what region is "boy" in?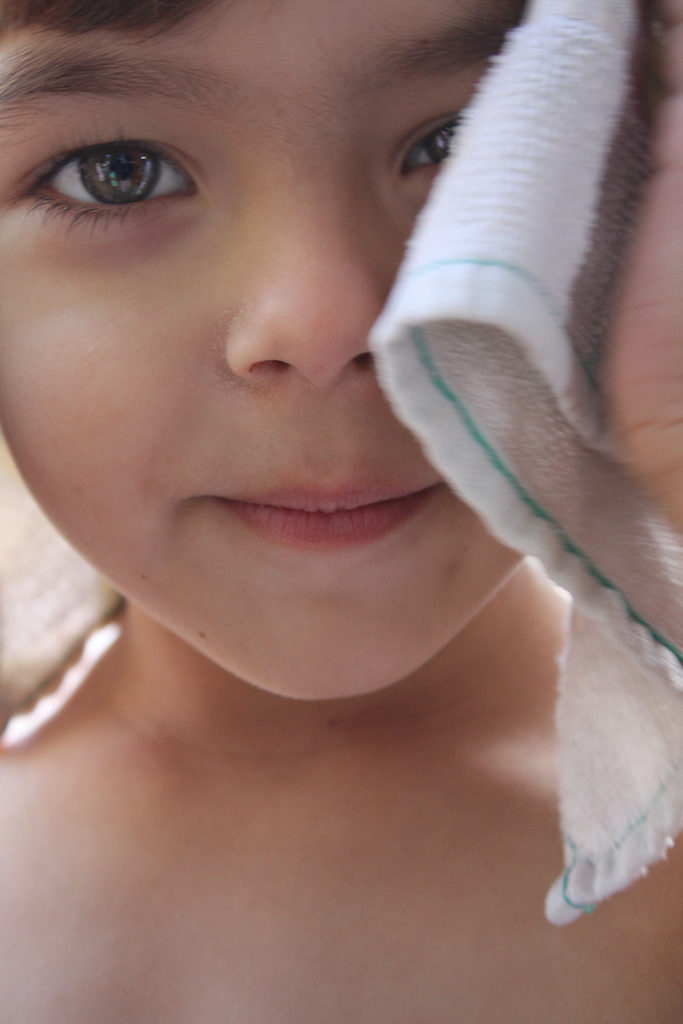
left=0, top=0, right=682, bottom=1023.
